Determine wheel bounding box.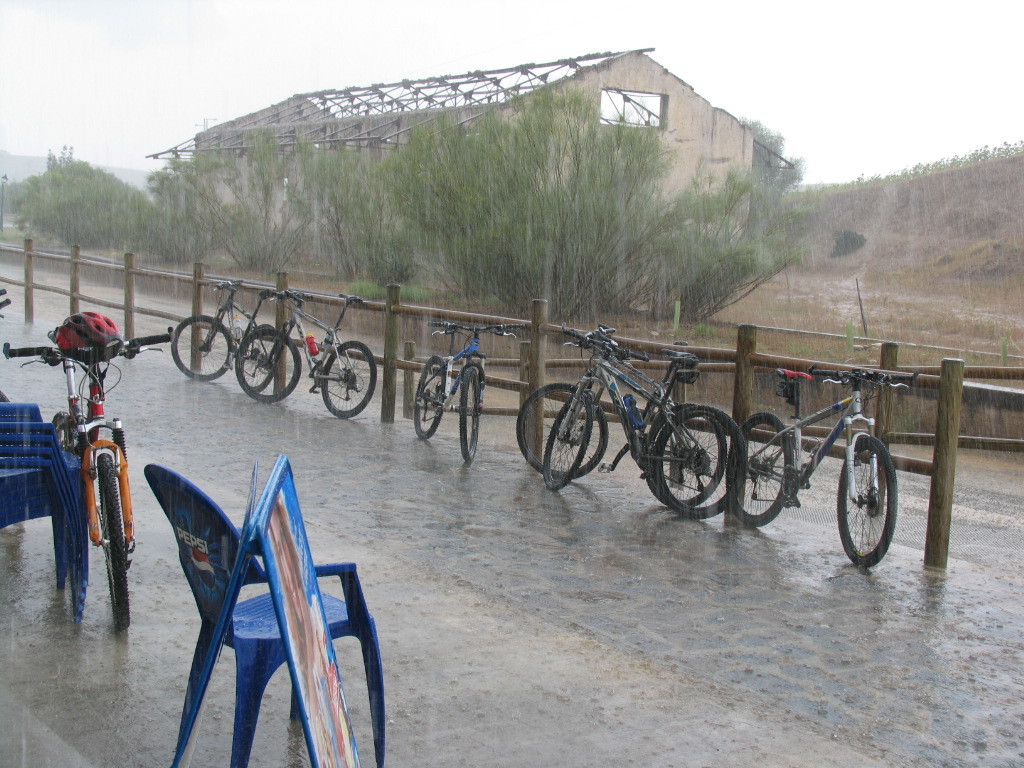
Determined: bbox=(543, 393, 593, 489).
